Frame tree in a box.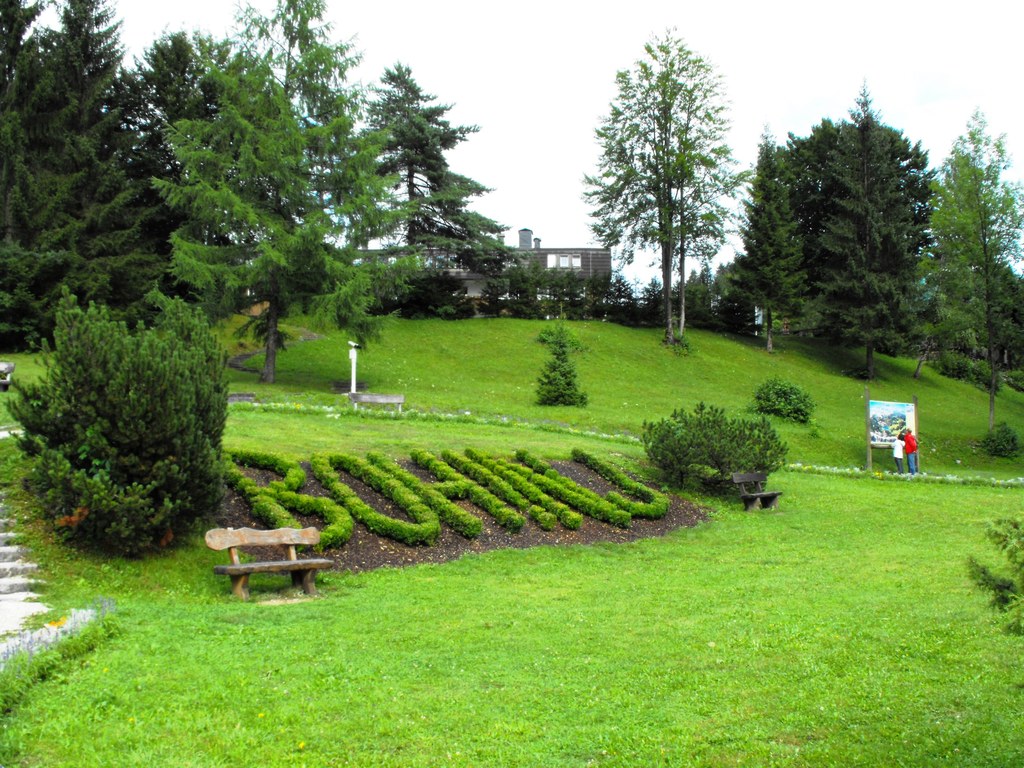
{"left": 587, "top": 31, "right": 756, "bottom": 350}.
